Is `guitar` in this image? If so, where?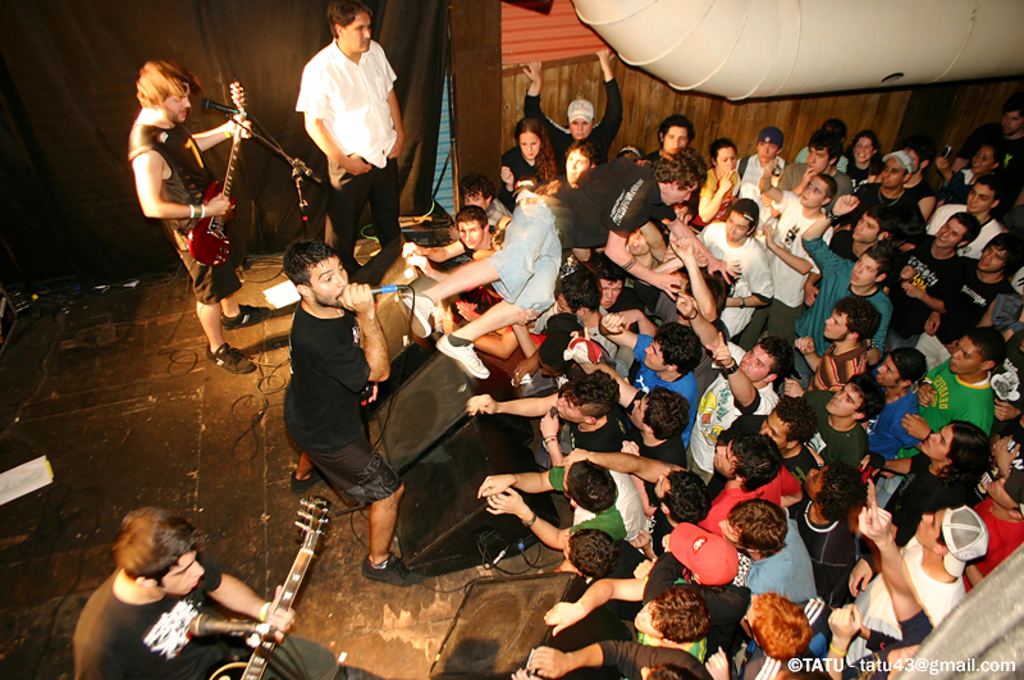
Yes, at (196, 494, 320, 679).
